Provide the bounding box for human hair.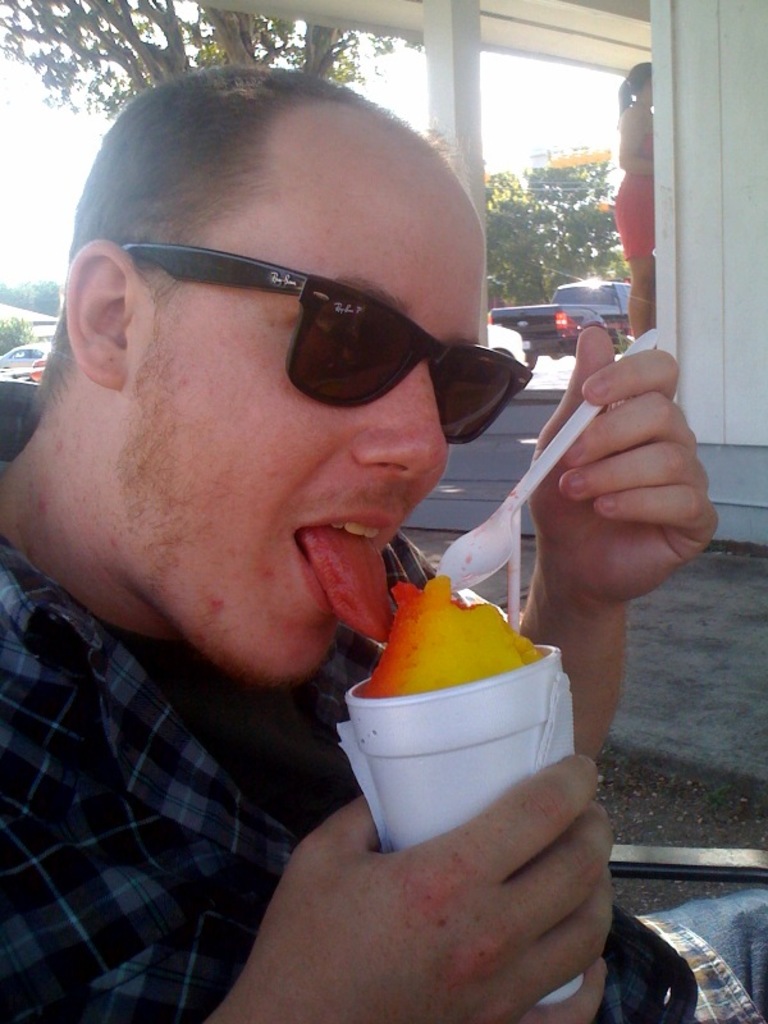
<bbox>67, 65, 498, 338</bbox>.
